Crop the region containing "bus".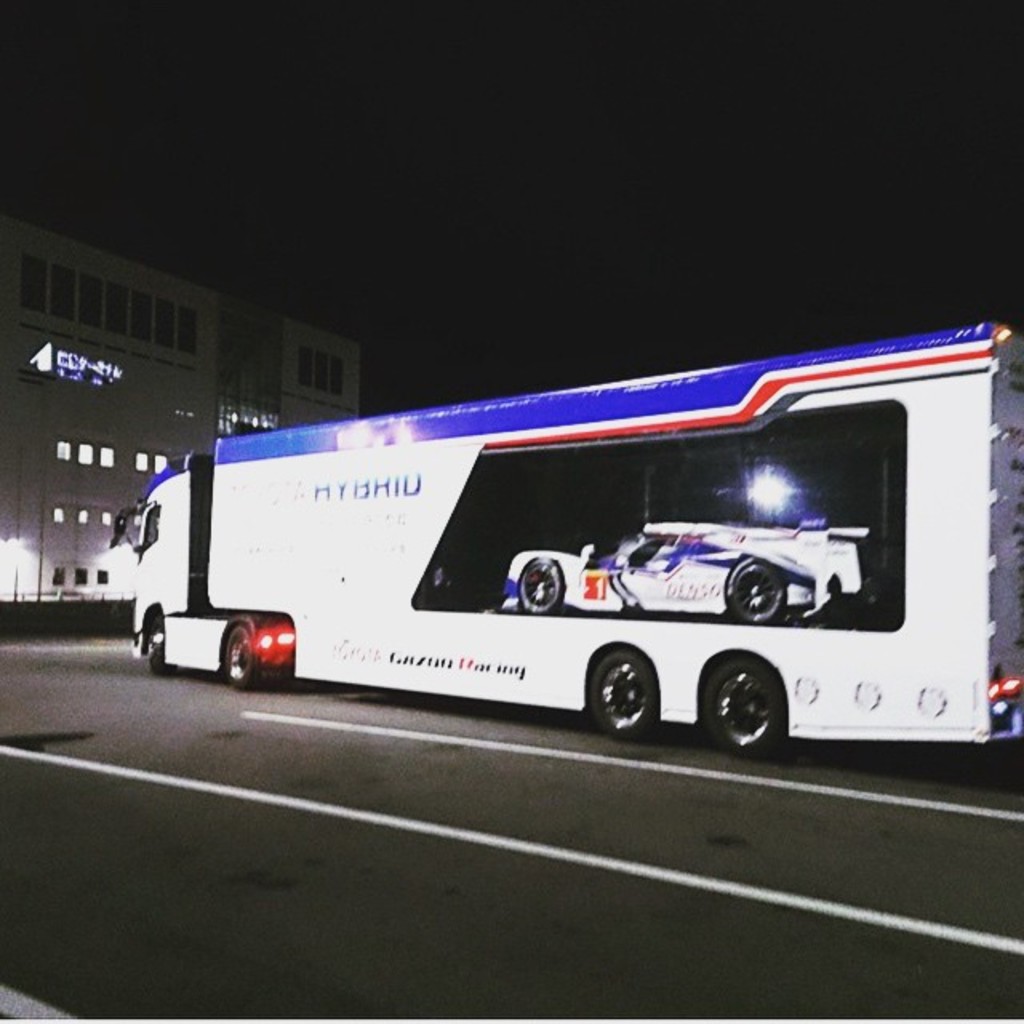
Crop region: select_region(109, 328, 1022, 763).
